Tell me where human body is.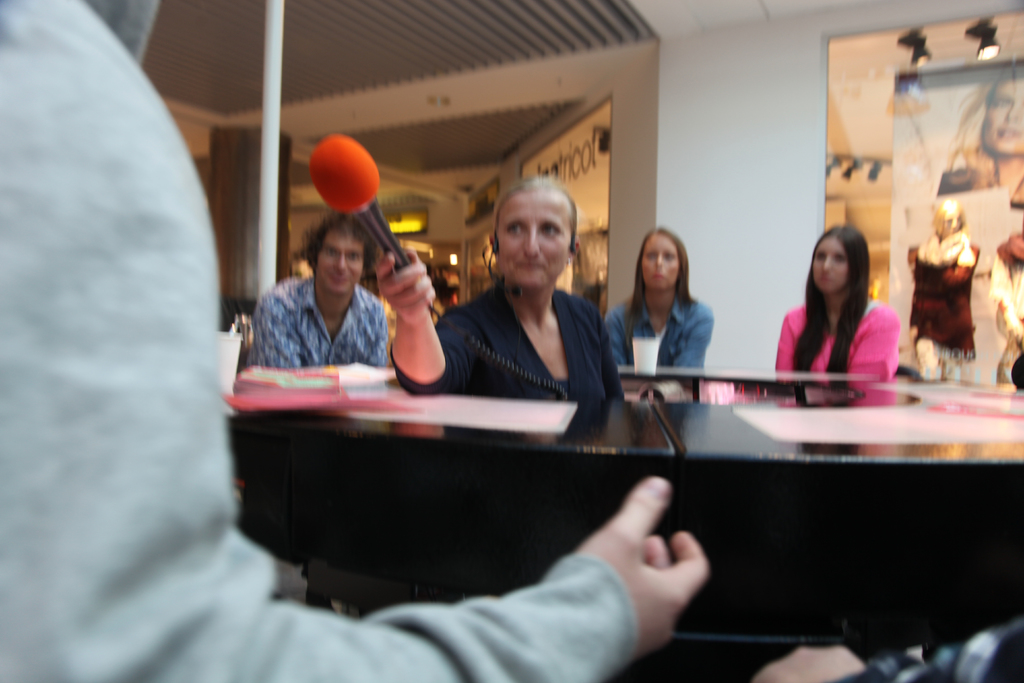
human body is at rect(900, 202, 975, 383).
